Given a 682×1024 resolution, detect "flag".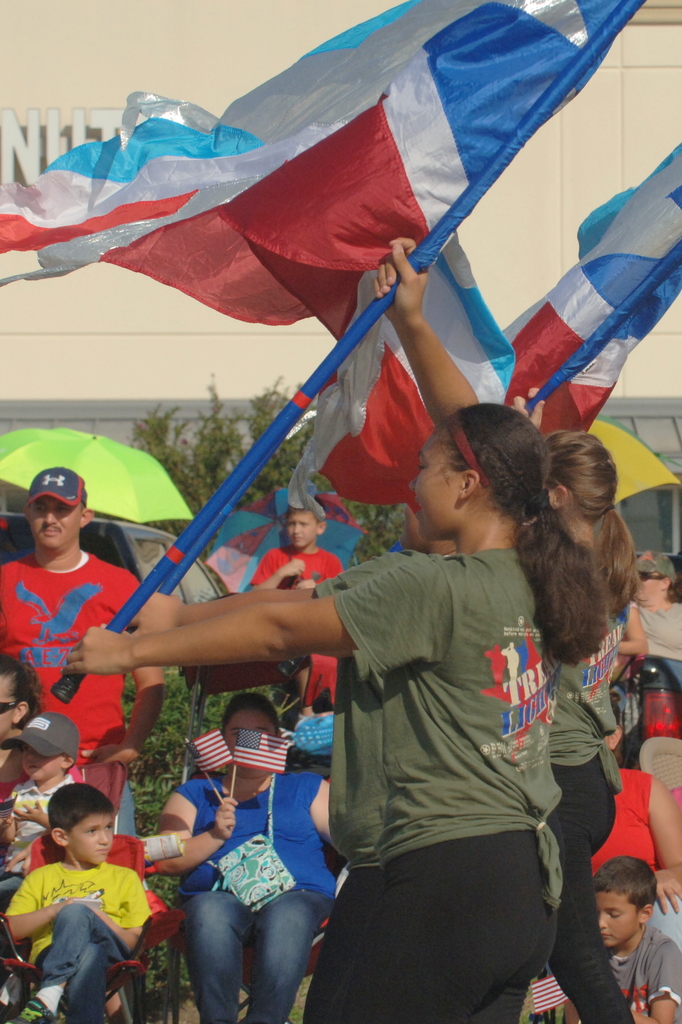
{"left": 532, "top": 972, "right": 572, "bottom": 1014}.
